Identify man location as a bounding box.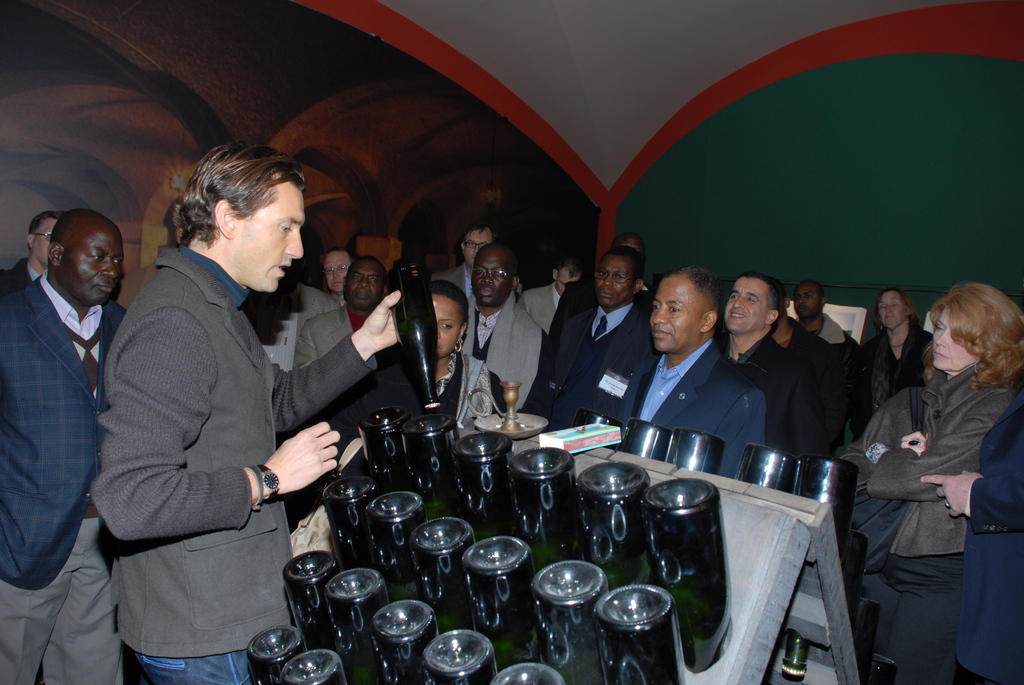
(614,232,659,296).
